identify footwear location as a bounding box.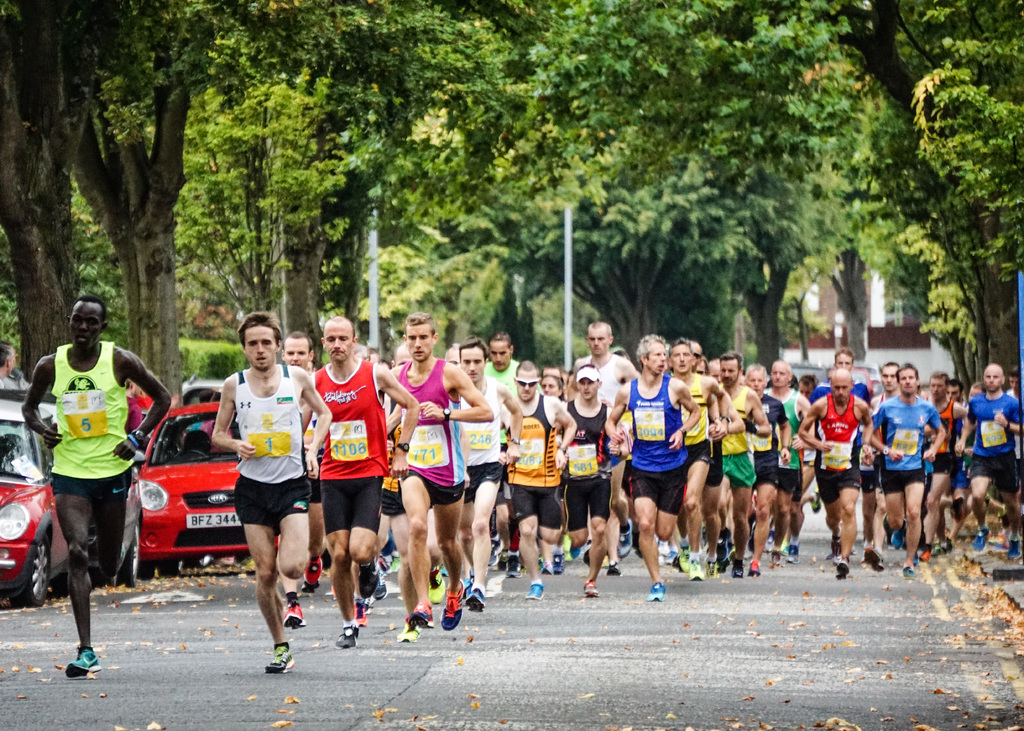
(left=1004, top=533, right=1018, bottom=559).
